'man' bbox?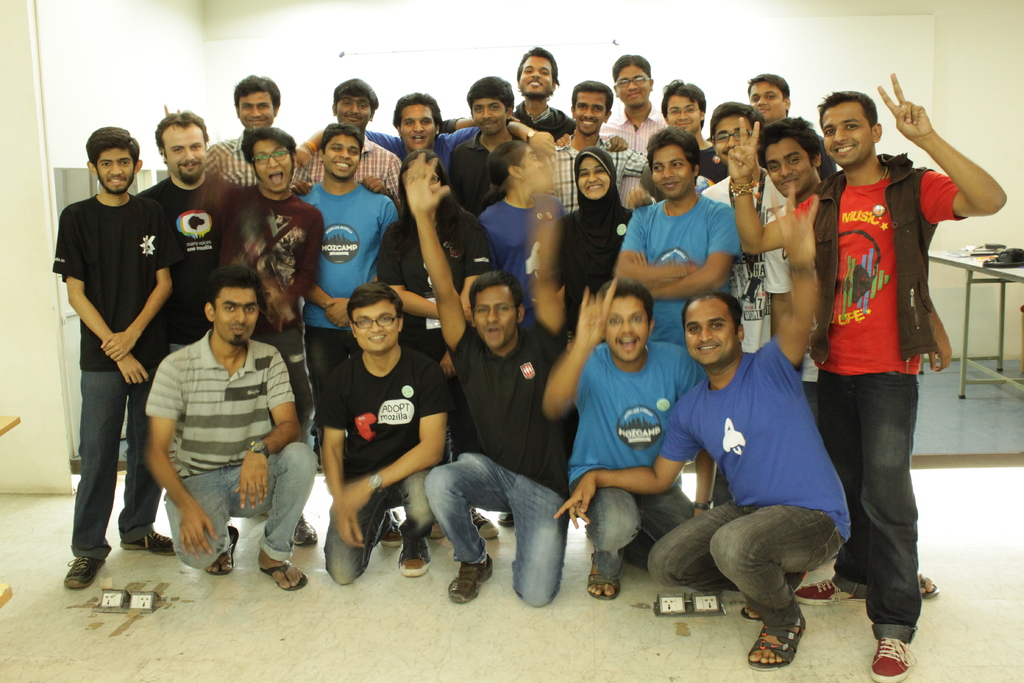
crop(403, 154, 580, 620)
